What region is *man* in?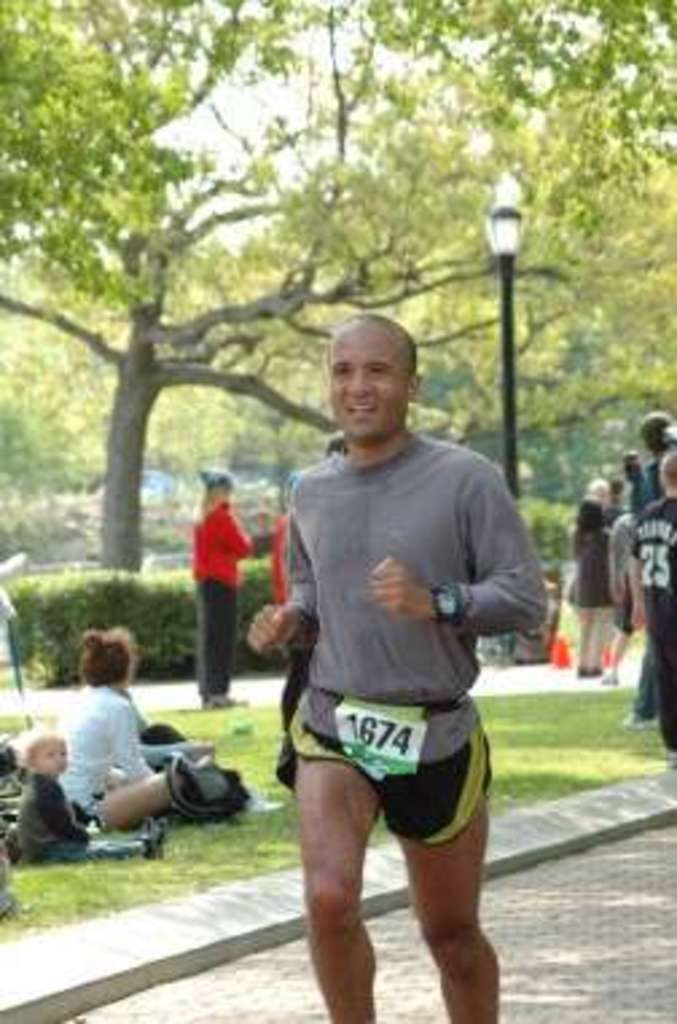
Rect(247, 314, 551, 1021).
